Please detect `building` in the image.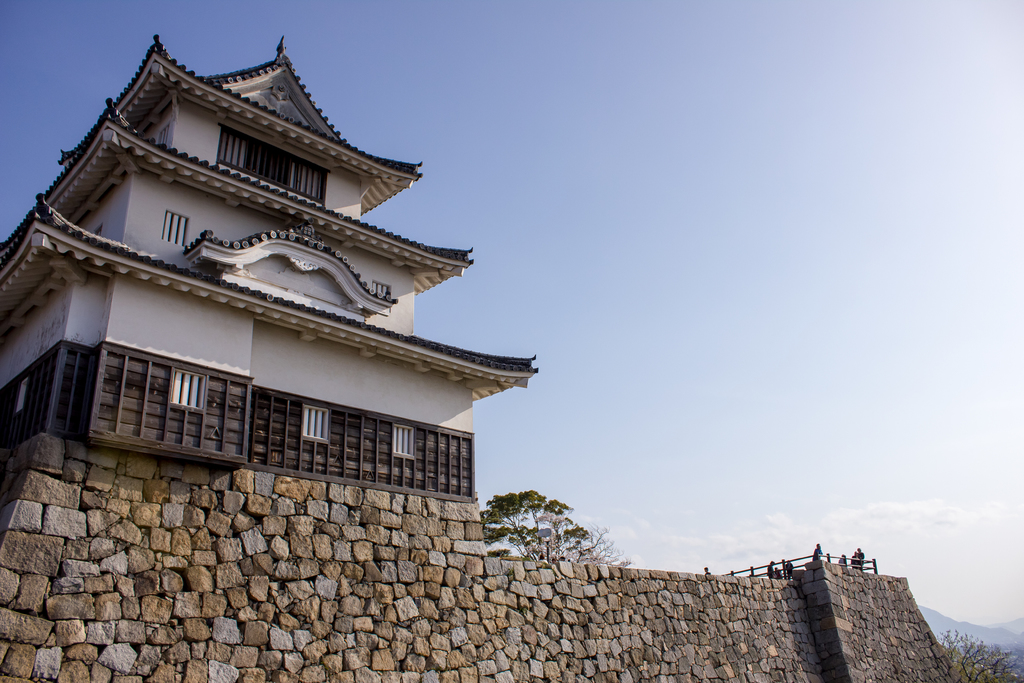
rect(0, 30, 531, 524).
